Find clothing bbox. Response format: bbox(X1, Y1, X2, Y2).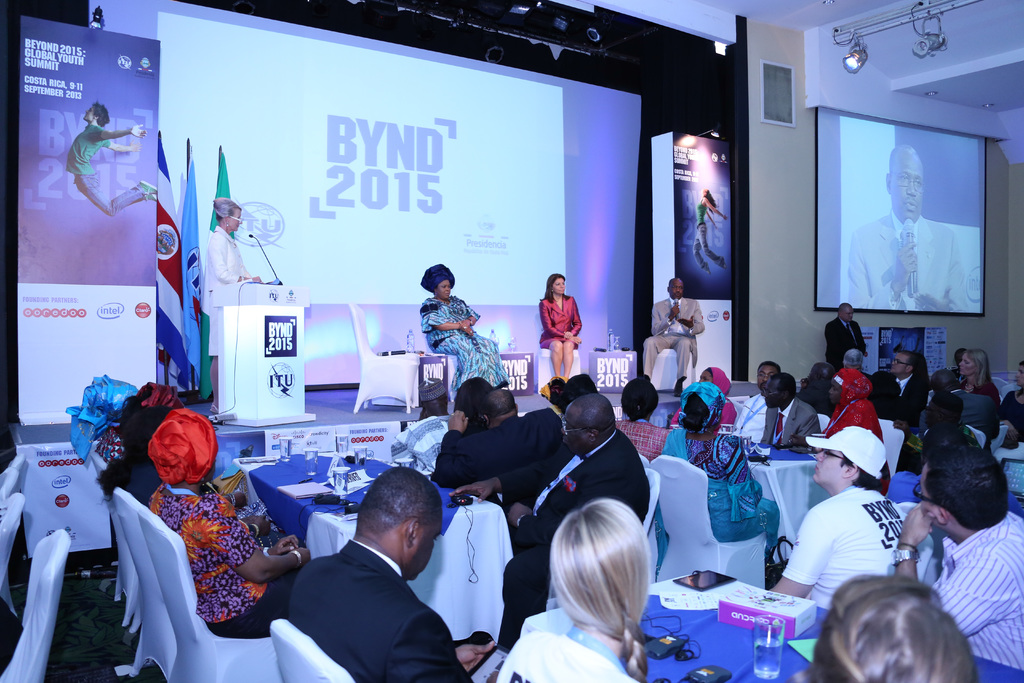
bbox(63, 119, 149, 219).
